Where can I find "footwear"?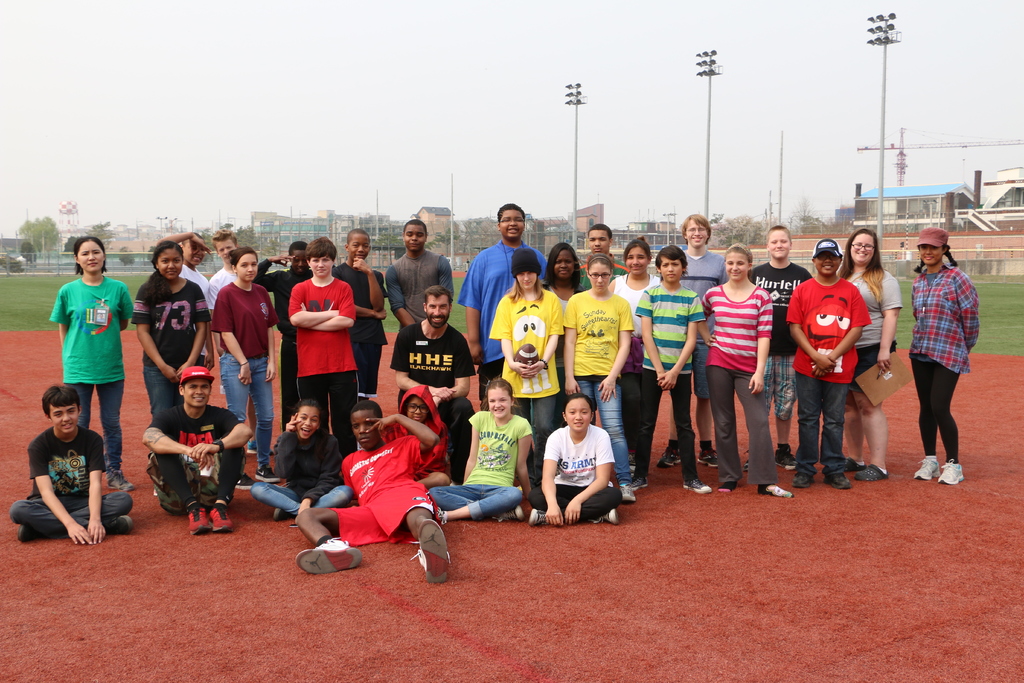
You can find it at 742, 457, 751, 469.
